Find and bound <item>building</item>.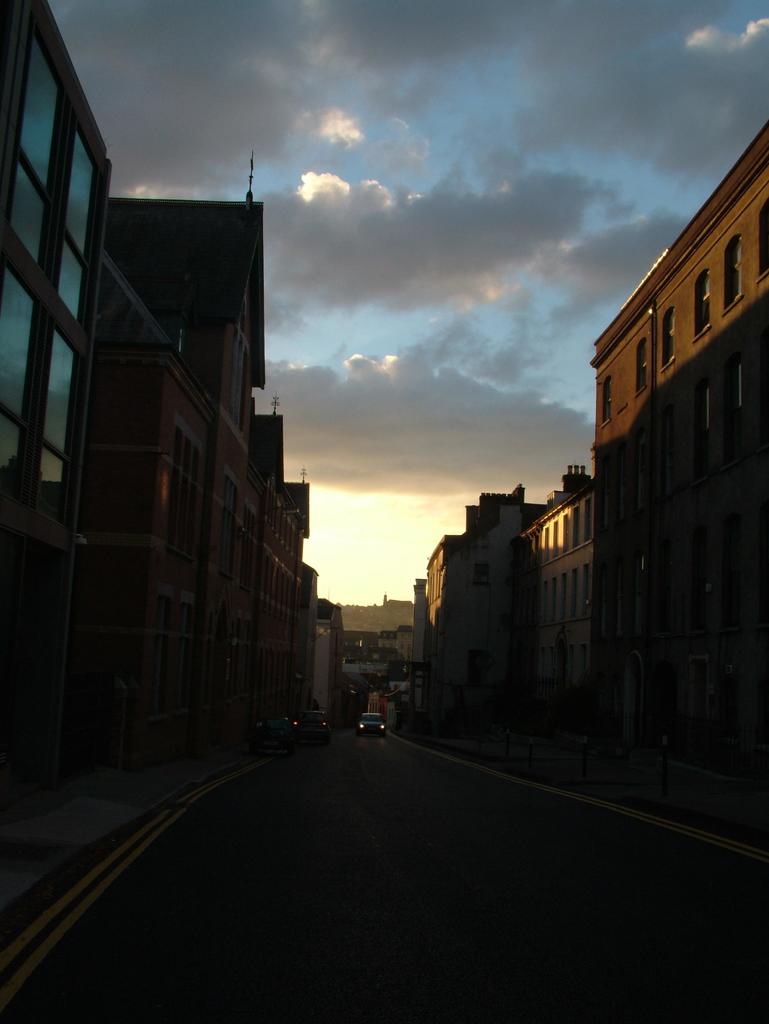
Bound: region(0, 0, 349, 781).
